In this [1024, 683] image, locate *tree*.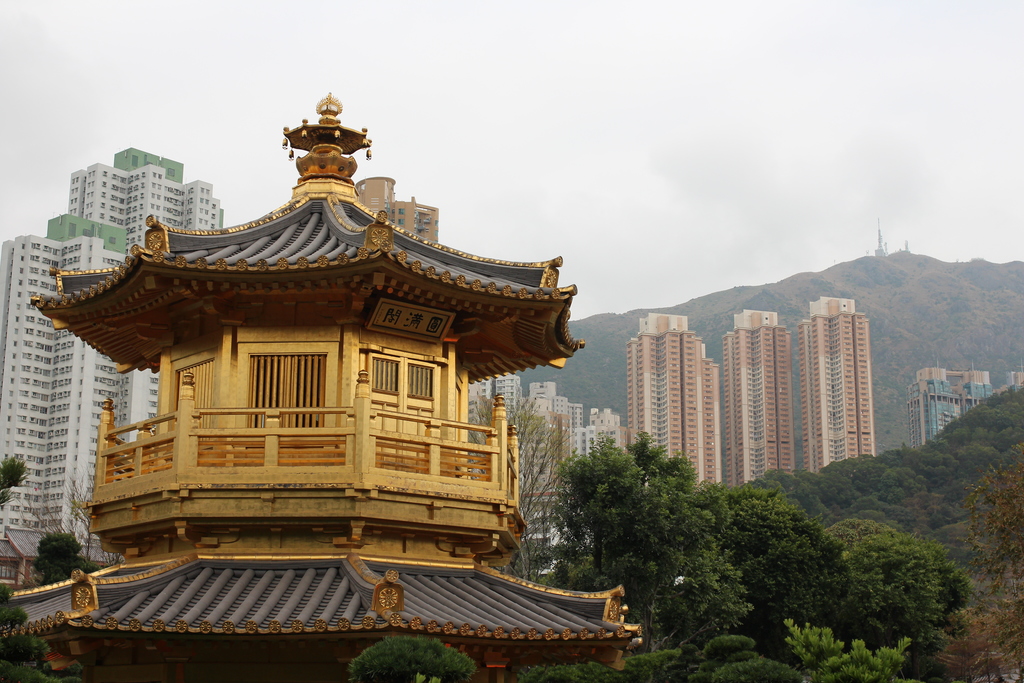
Bounding box: Rect(609, 547, 751, 648).
